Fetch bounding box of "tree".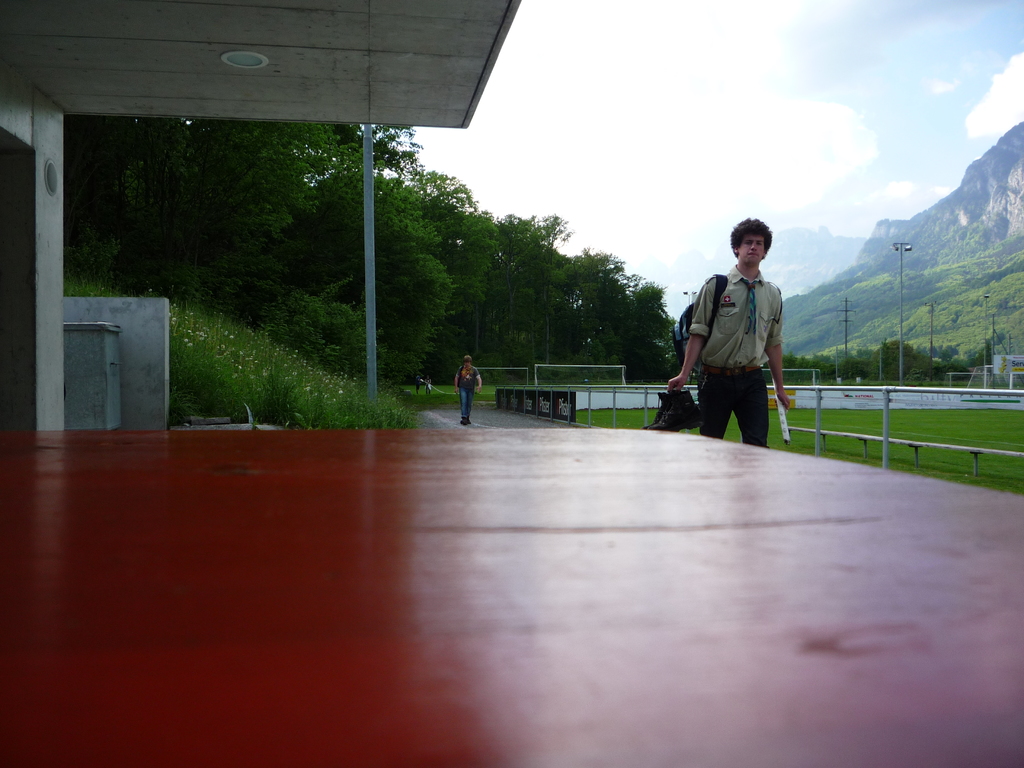
Bbox: [x1=348, y1=244, x2=456, y2=398].
